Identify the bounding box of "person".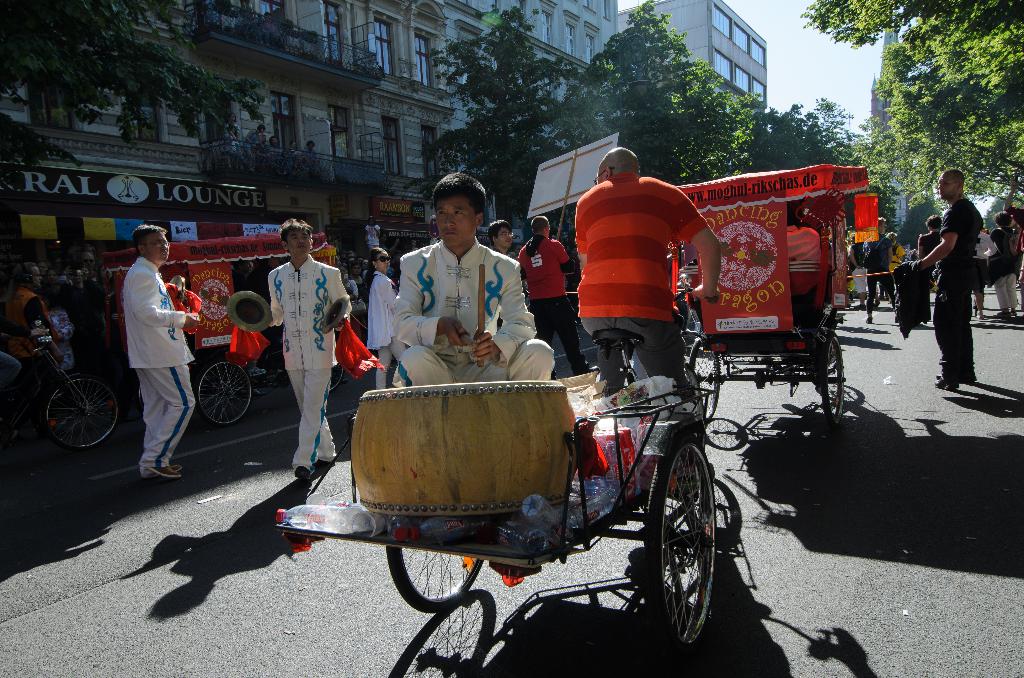
Rect(67, 251, 125, 353).
